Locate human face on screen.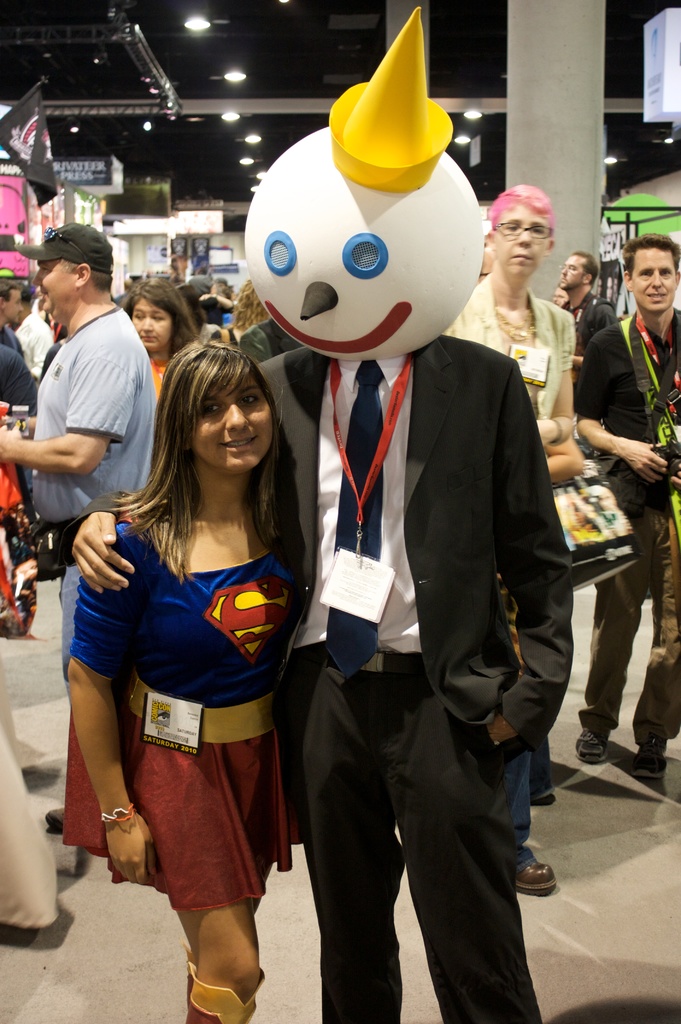
On screen at pyautogui.locateOnScreen(129, 298, 171, 352).
